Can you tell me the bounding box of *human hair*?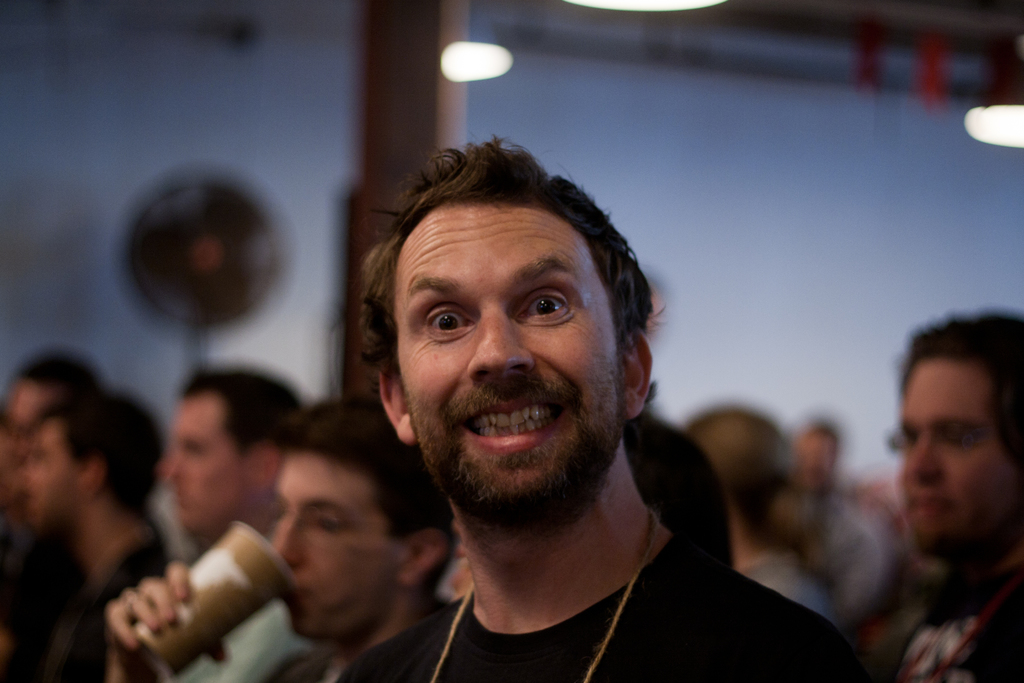
BBox(32, 384, 166, 518).
